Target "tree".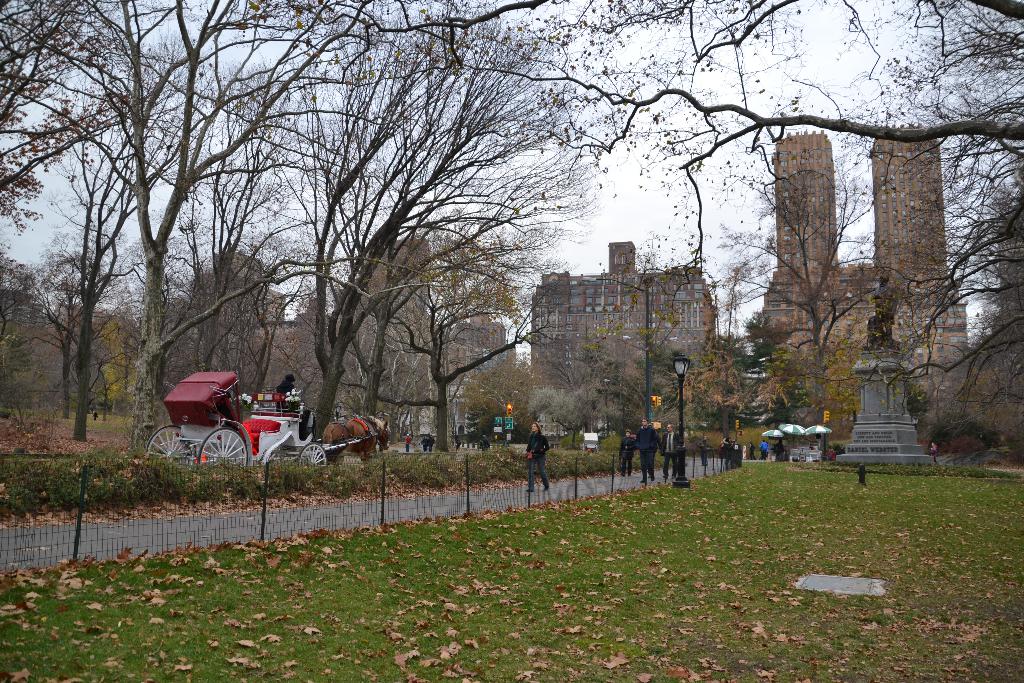
Target region: {"left": 460, "top": 349, "right": 549, "bottom": 444}.
